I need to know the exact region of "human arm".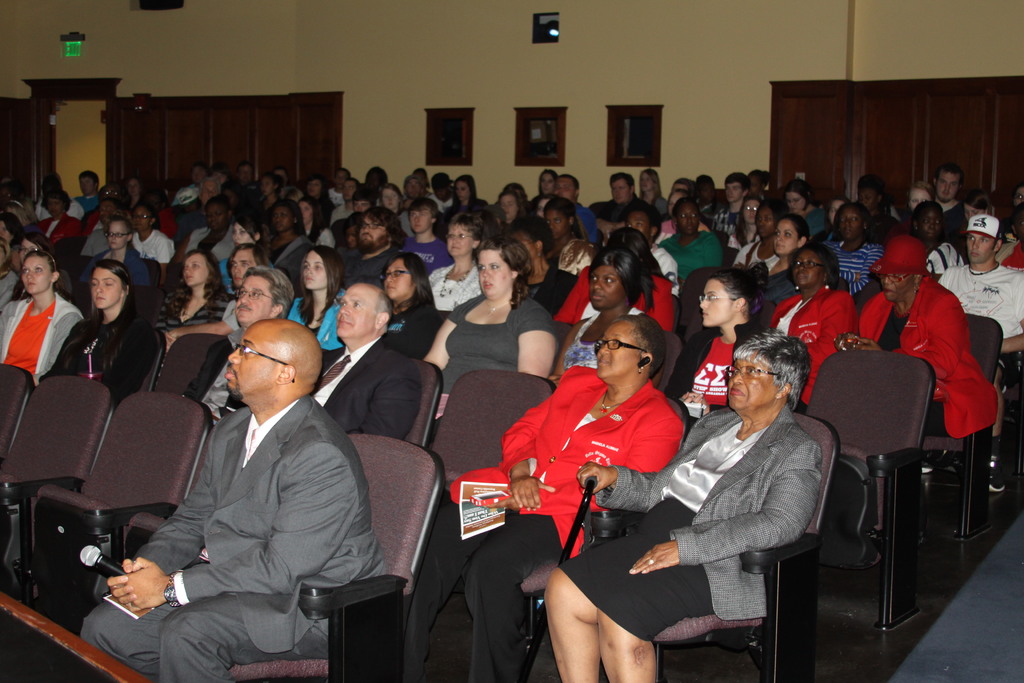
Region: 576, 413, 702, 512.
